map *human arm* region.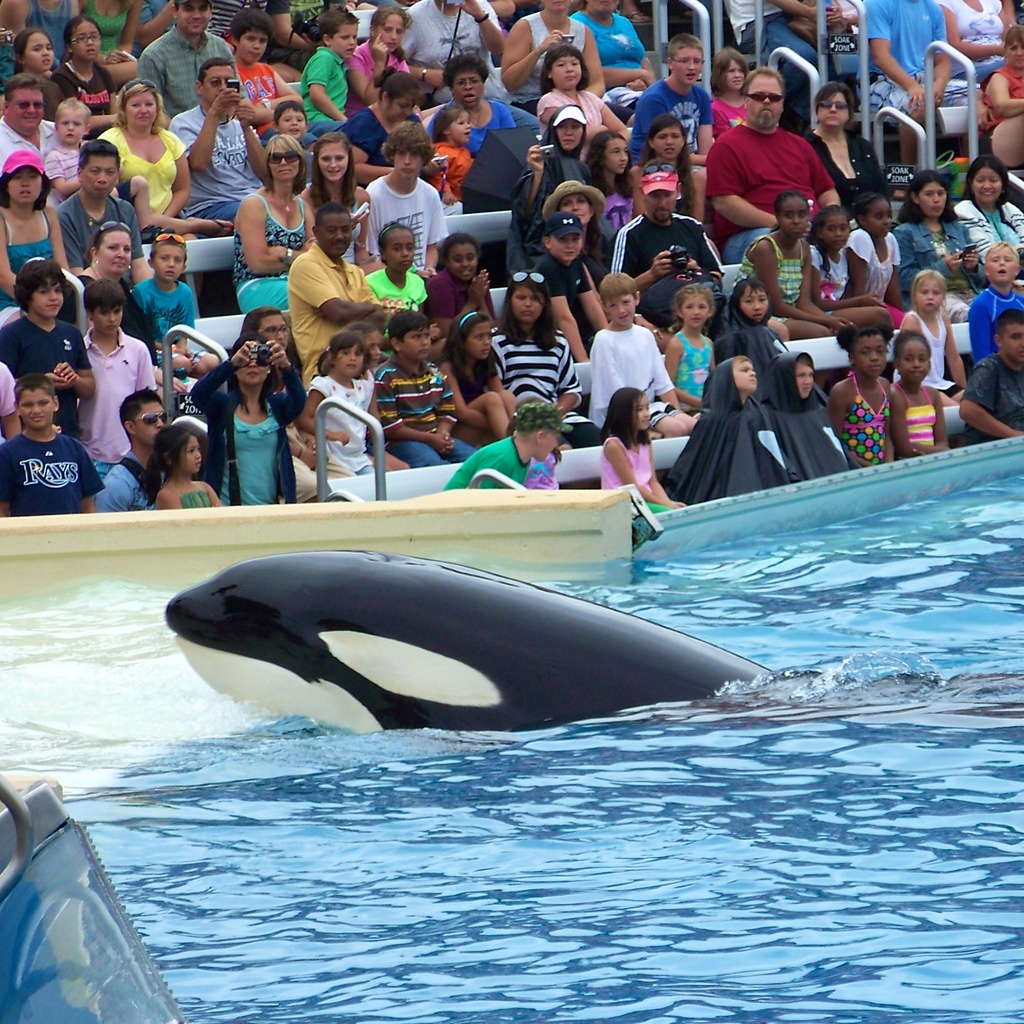
Mapped to [left=491, top=328, right=512, bottom=381].
